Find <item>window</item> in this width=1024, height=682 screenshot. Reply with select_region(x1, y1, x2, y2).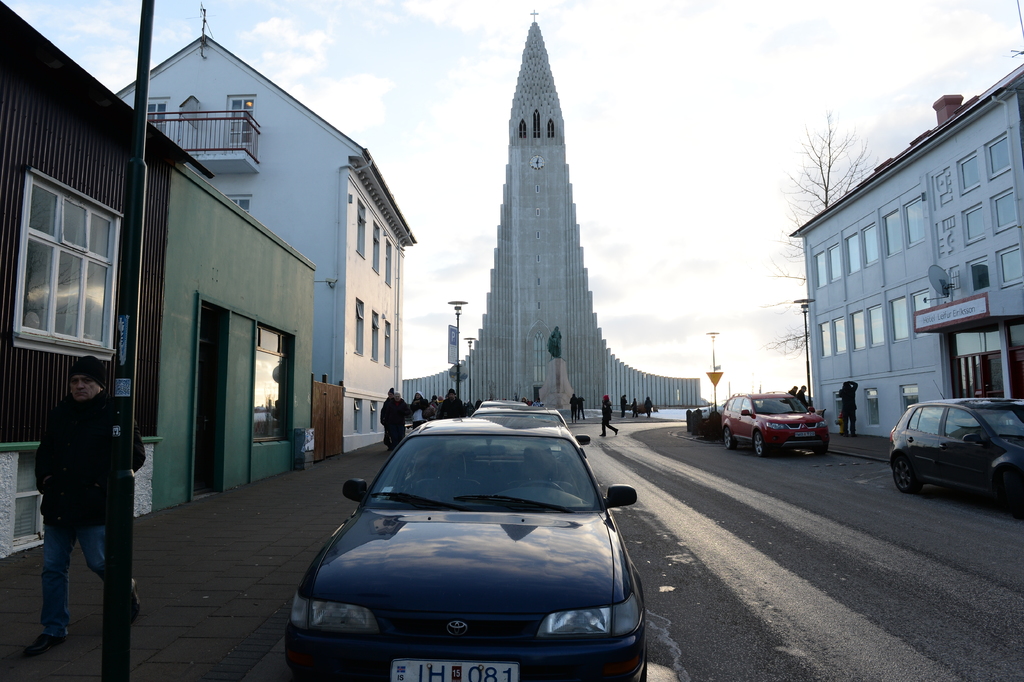
select_region(900, 385, 916, 416).
